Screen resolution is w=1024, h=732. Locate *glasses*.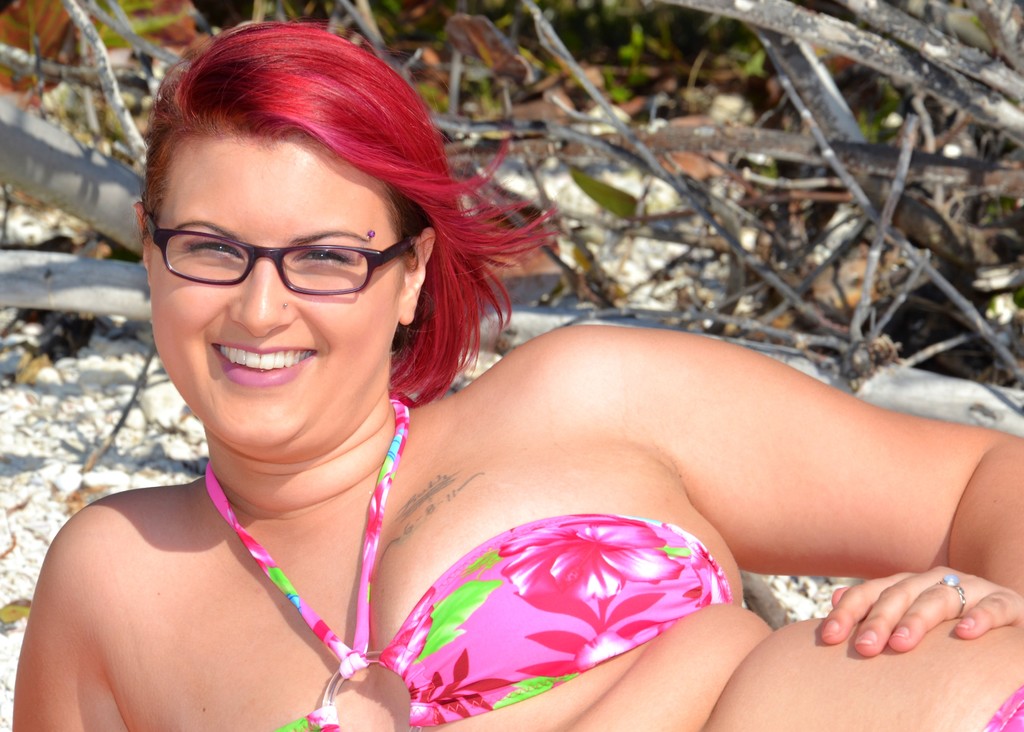
l=147, t=211, r=431, b=298.
